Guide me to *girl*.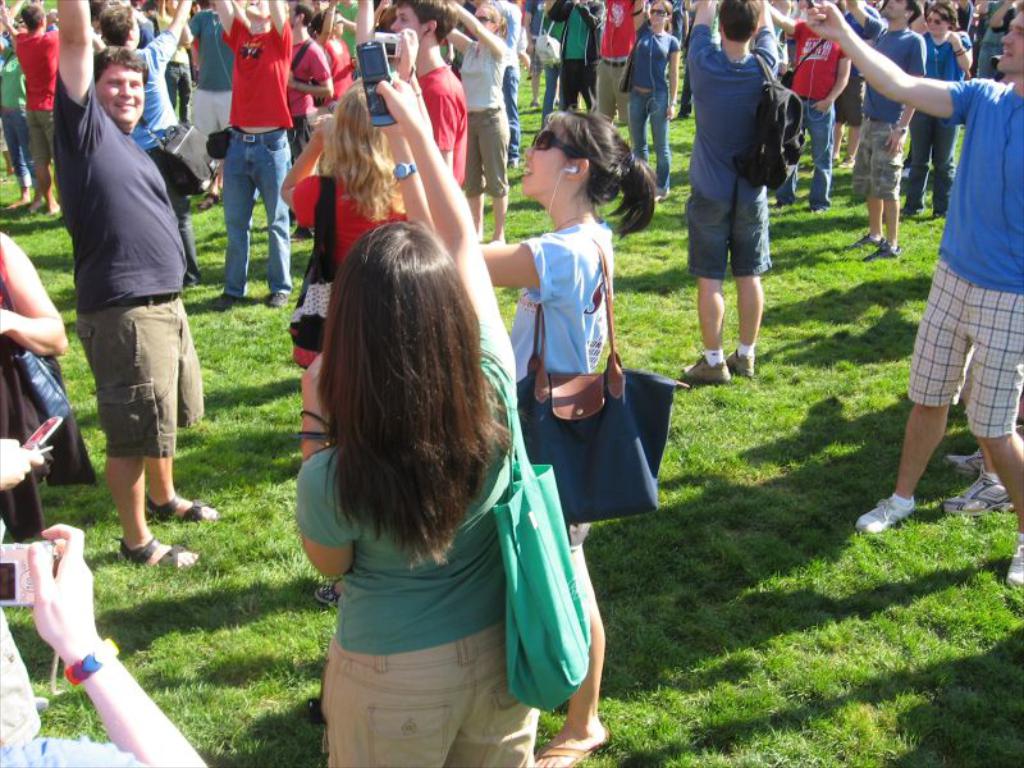
Guidance: <region>384, 115, 654, 767</region>.
